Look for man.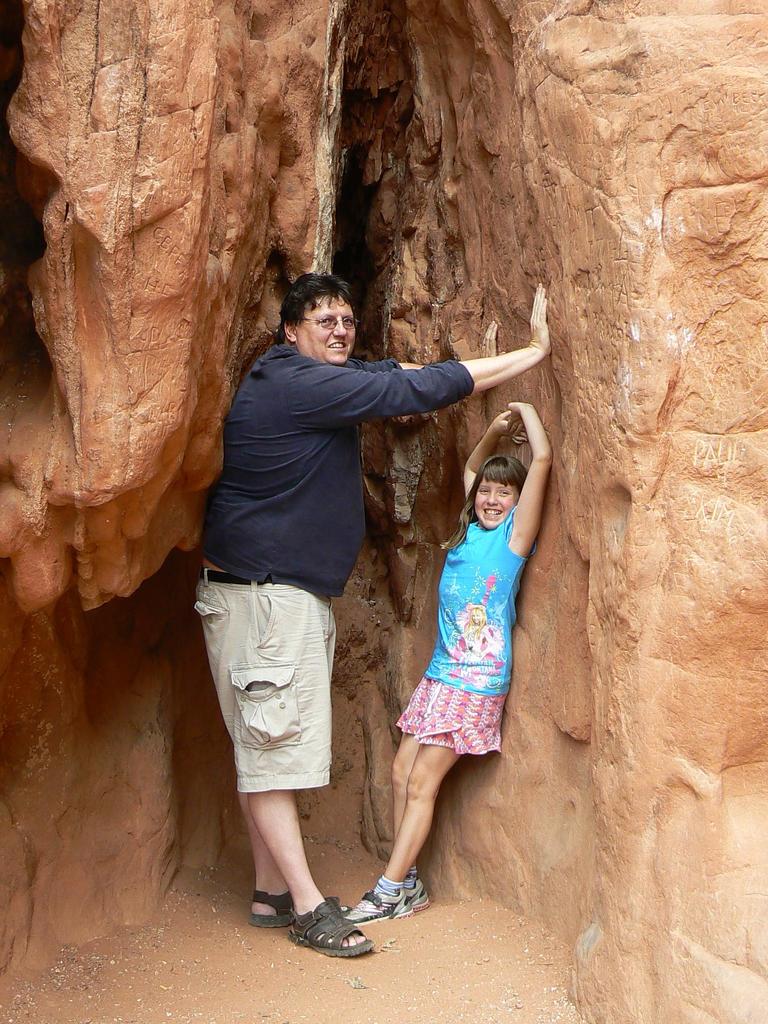
Found: 188:258:522:932.
